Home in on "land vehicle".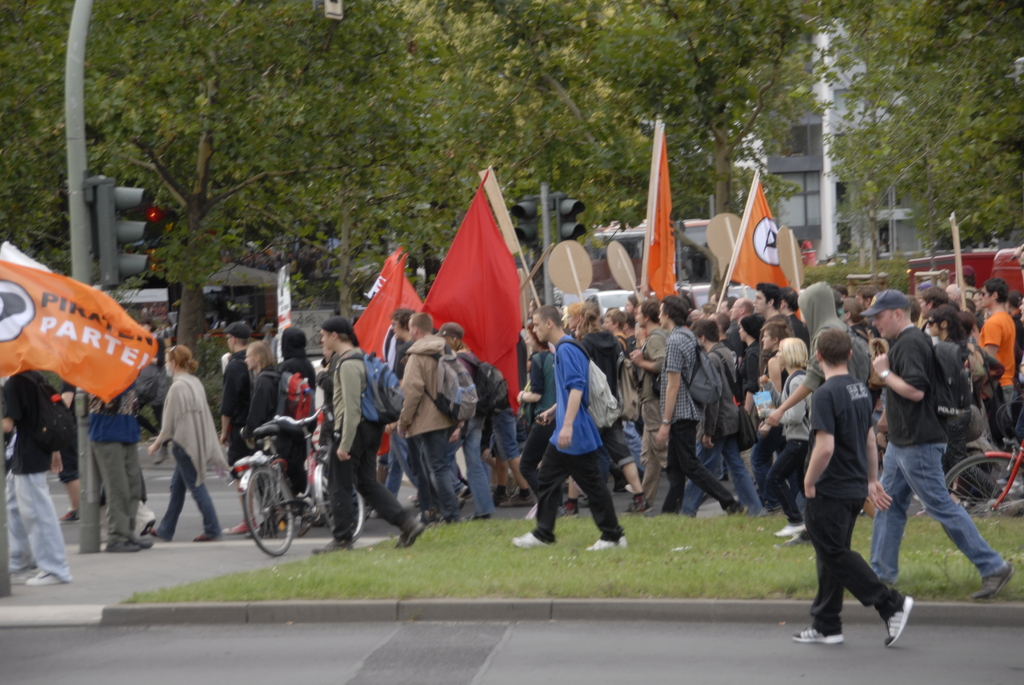
Homed in at x1=942 y1=436 x2=1023 y2=514.
